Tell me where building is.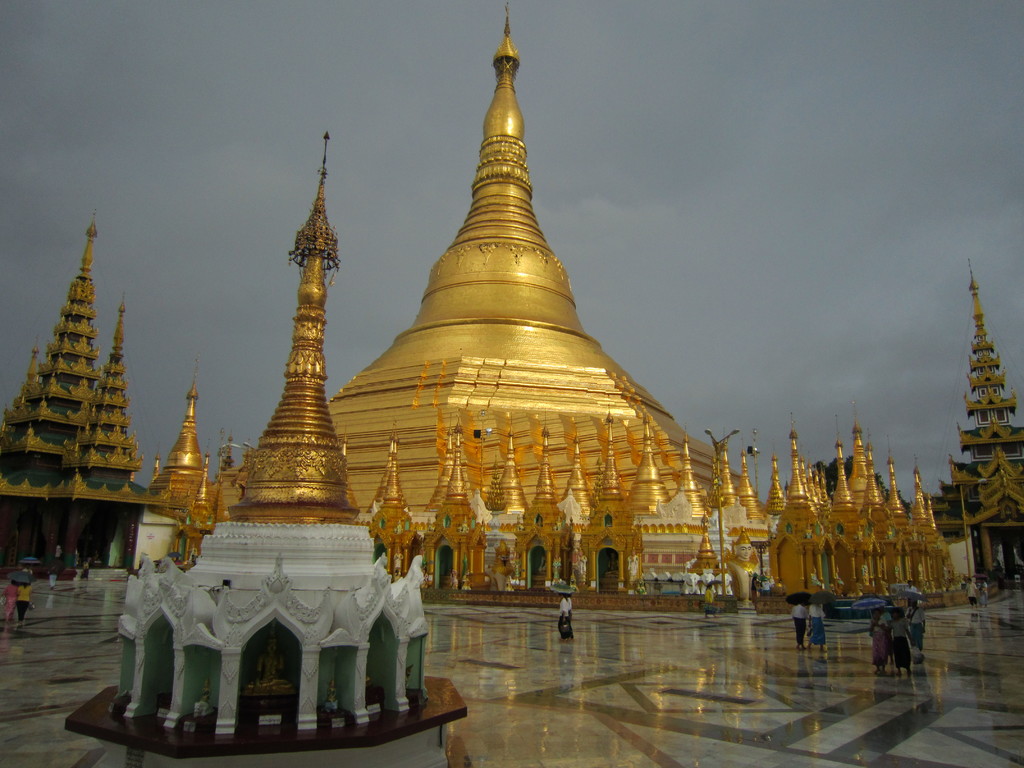
building is at region(919, 262, 1023, 584).
